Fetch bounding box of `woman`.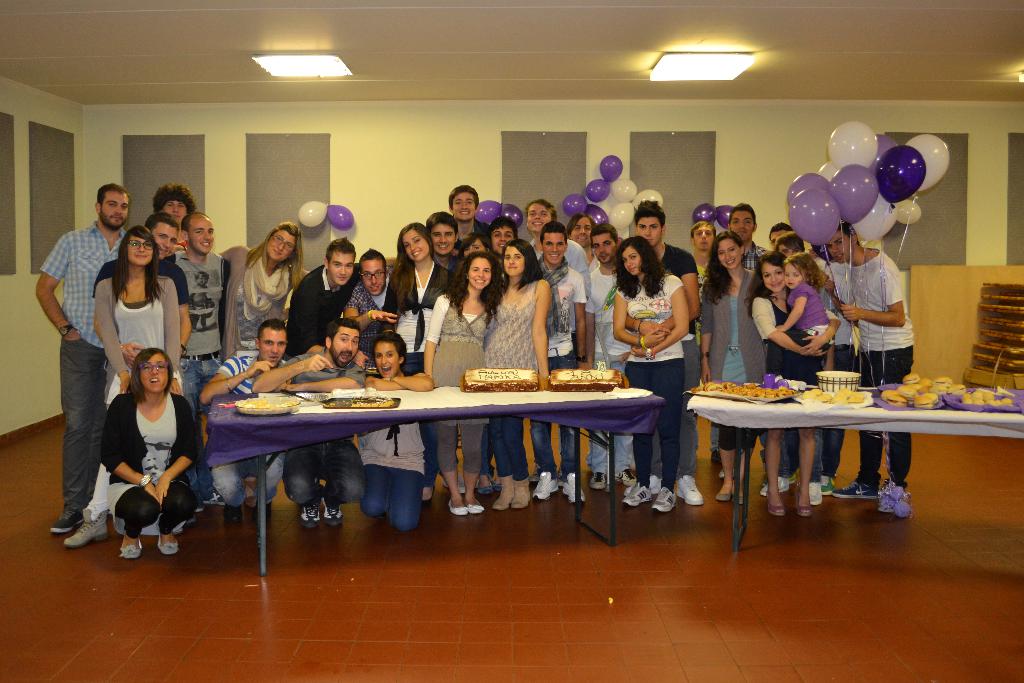
Bbox: (213,217,314,361).
